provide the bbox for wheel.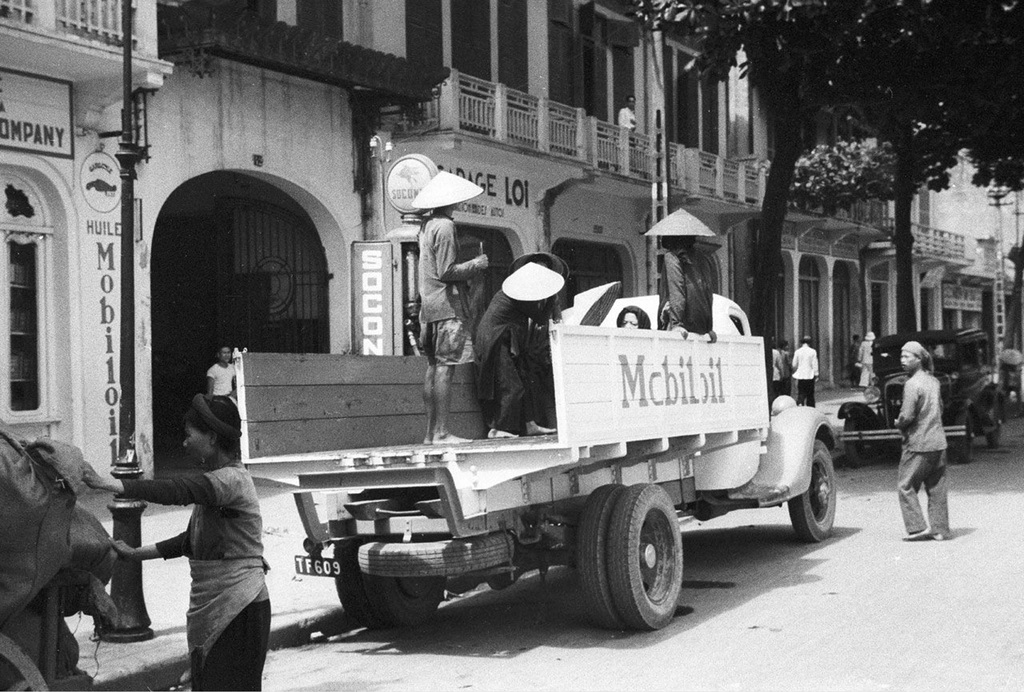
(331,540,401,629).
